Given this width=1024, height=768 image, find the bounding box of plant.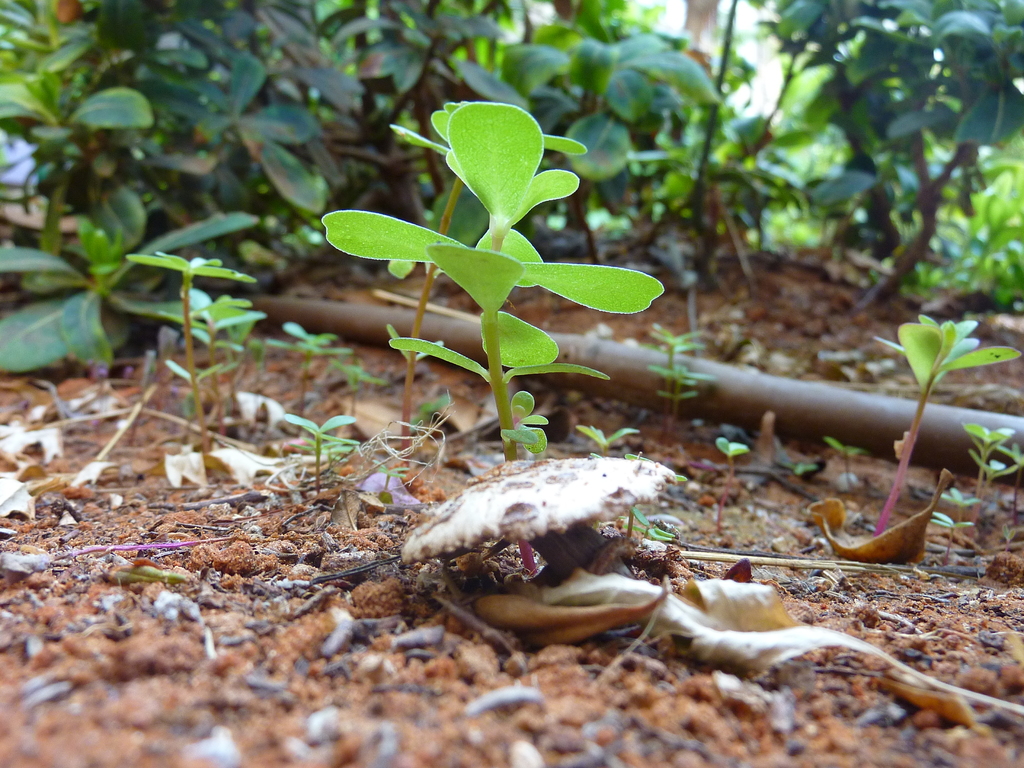
box(385, 373, 472, 430).
